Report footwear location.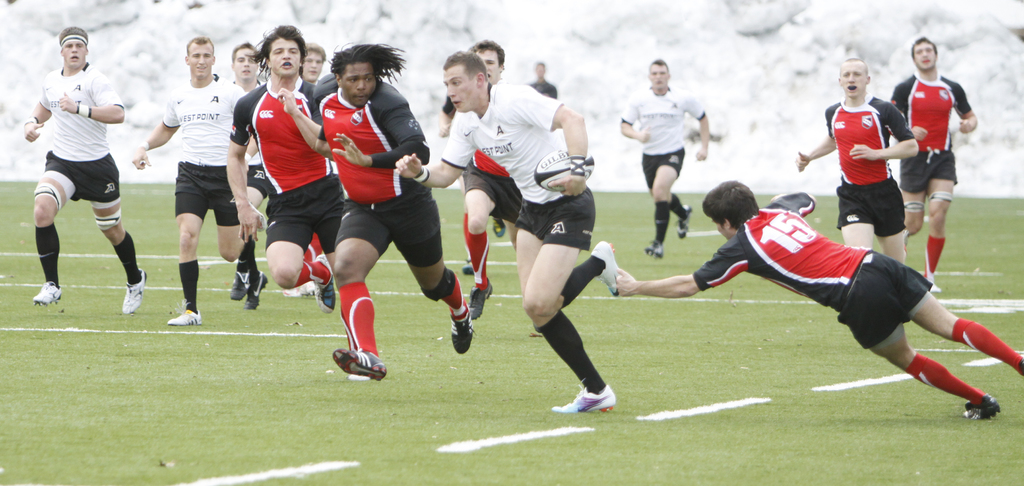
Report: x1=552 y1=383 x2=615 y2=412.
